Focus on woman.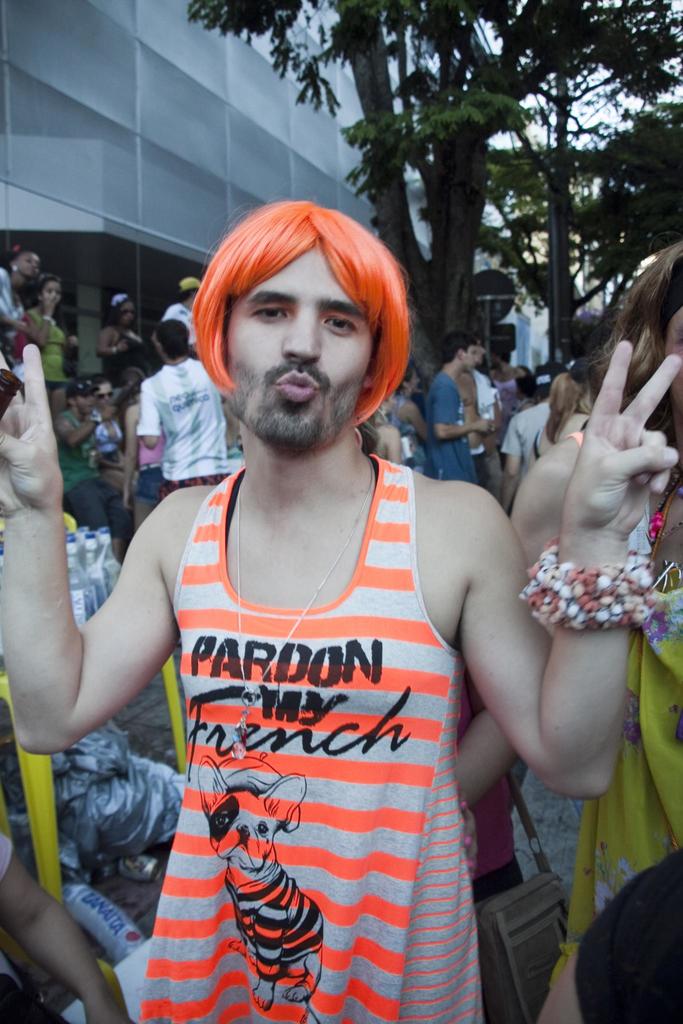
Focused at left=381, top=359, right=432, bottom=476.
